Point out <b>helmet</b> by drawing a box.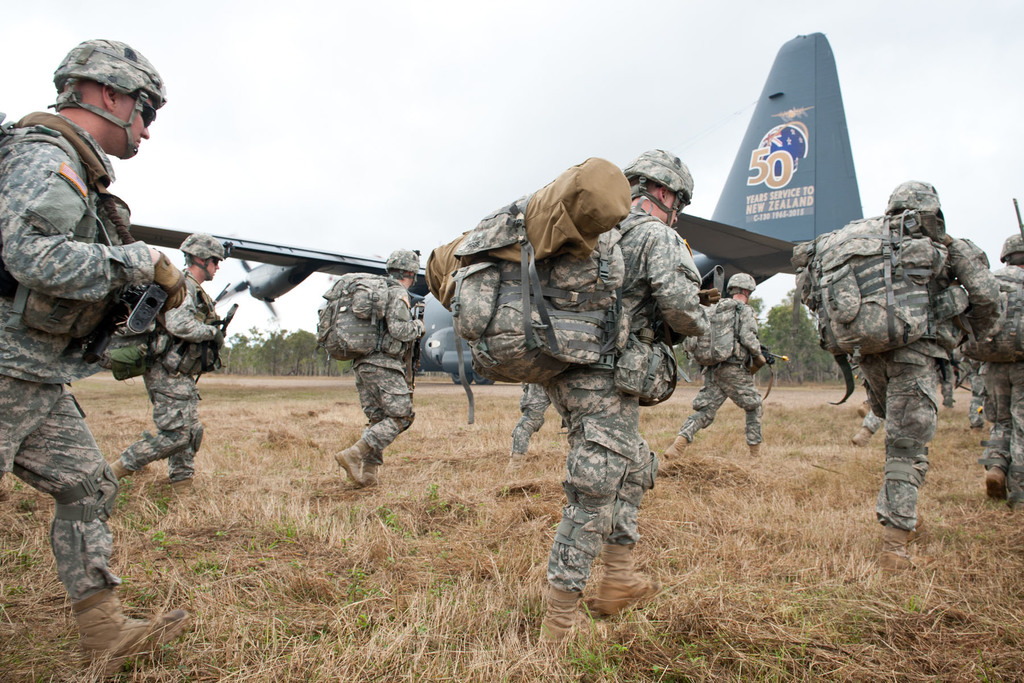
Rect(178, 234, 225, 280).
